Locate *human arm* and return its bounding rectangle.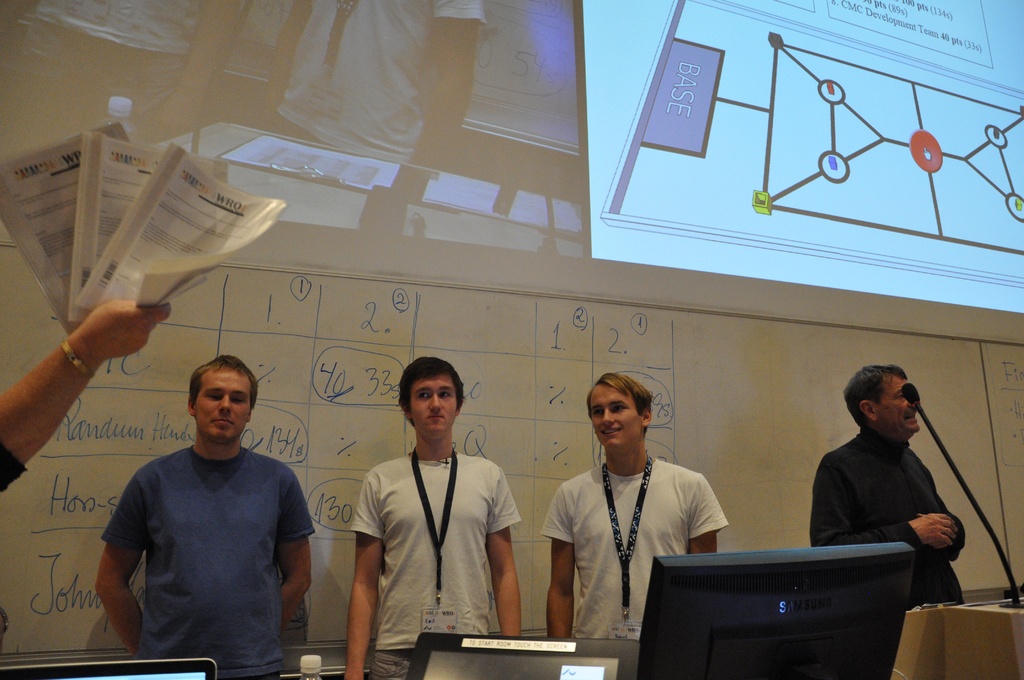
detection(342, 470, 385, 679).
